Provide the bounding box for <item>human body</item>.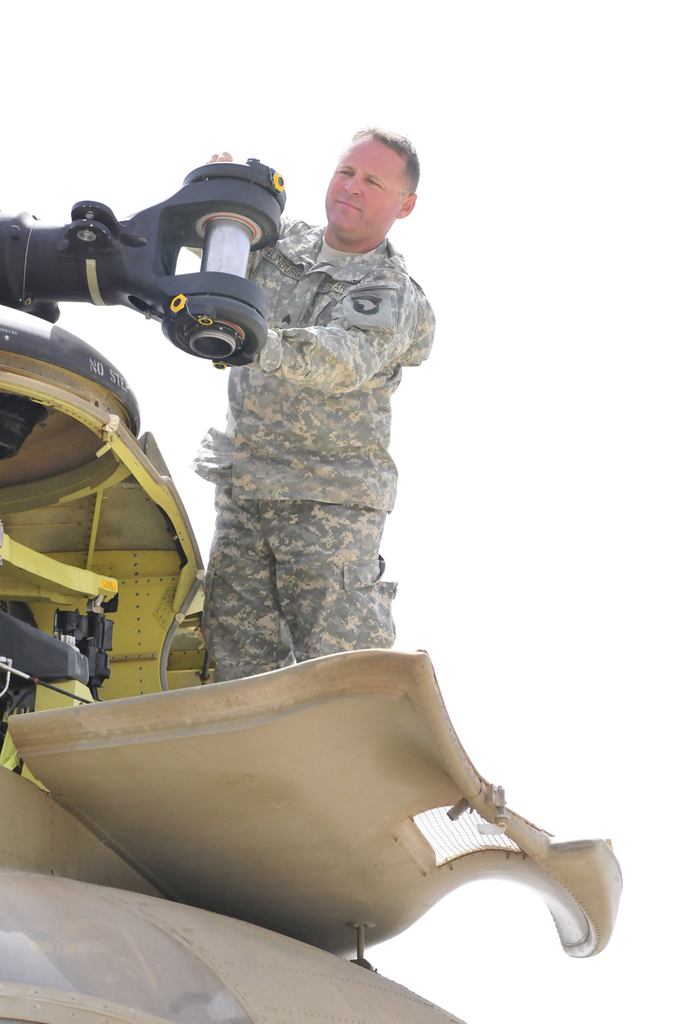
crop(178, 133, 437, 687).
